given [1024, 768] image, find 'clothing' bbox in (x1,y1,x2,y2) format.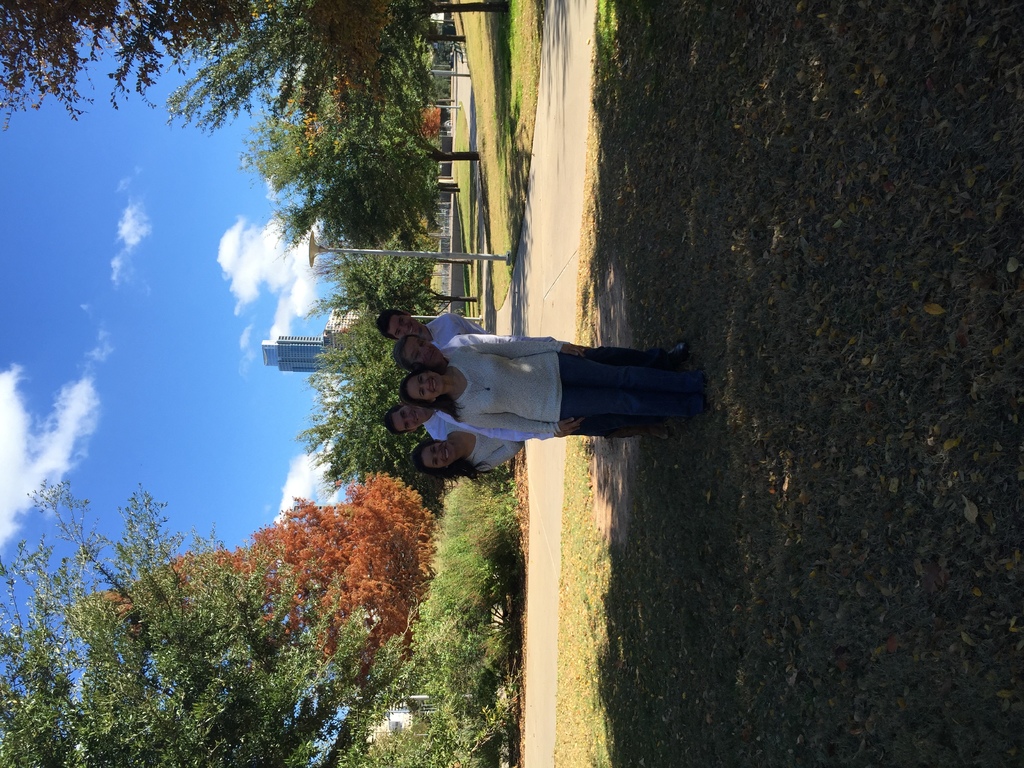
(402,310,678,465).
